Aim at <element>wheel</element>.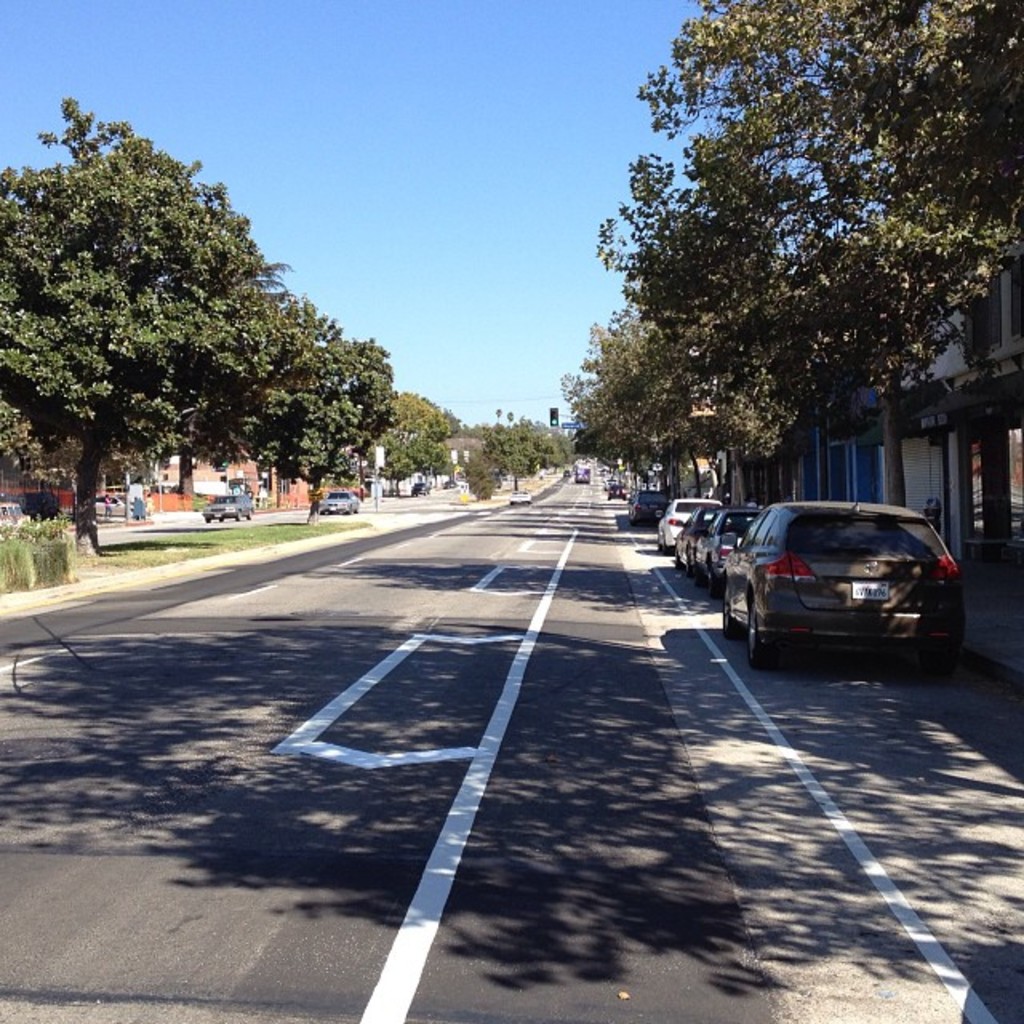
Aimed at {"left": 746, "top": 590, "right": 781, "bottom": 674}.
